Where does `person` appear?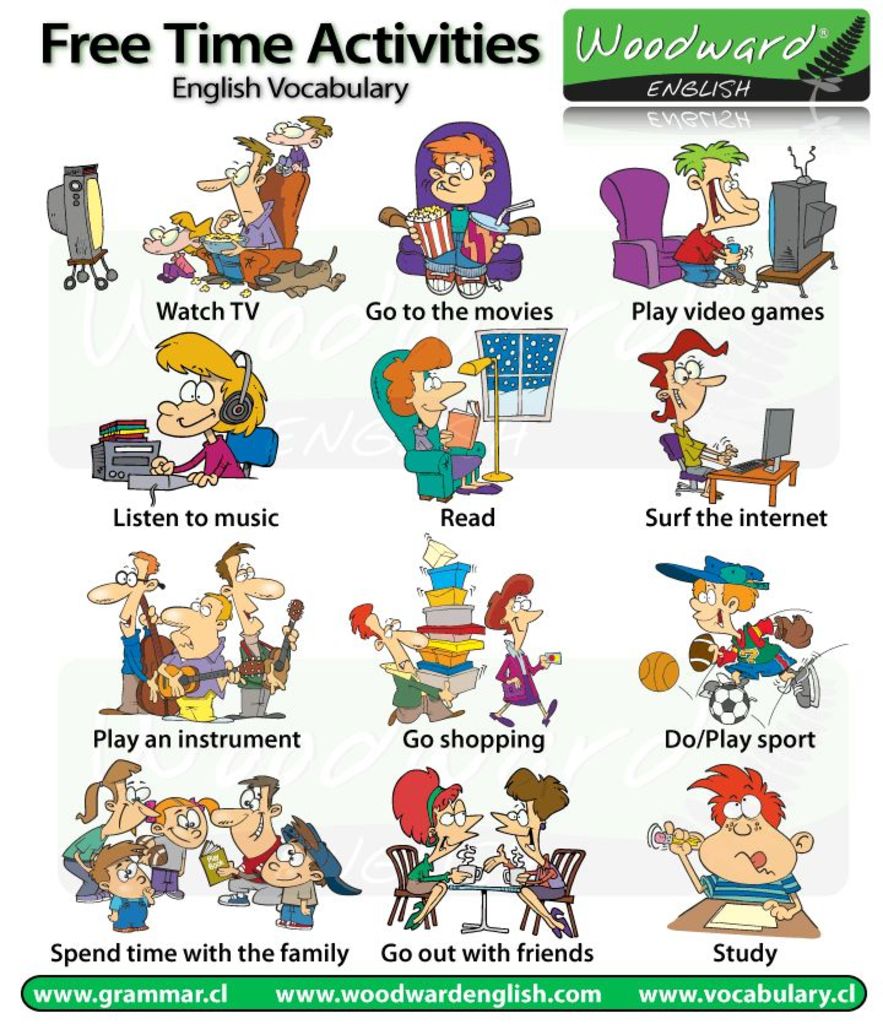
Appears at (87,831,161,938).
